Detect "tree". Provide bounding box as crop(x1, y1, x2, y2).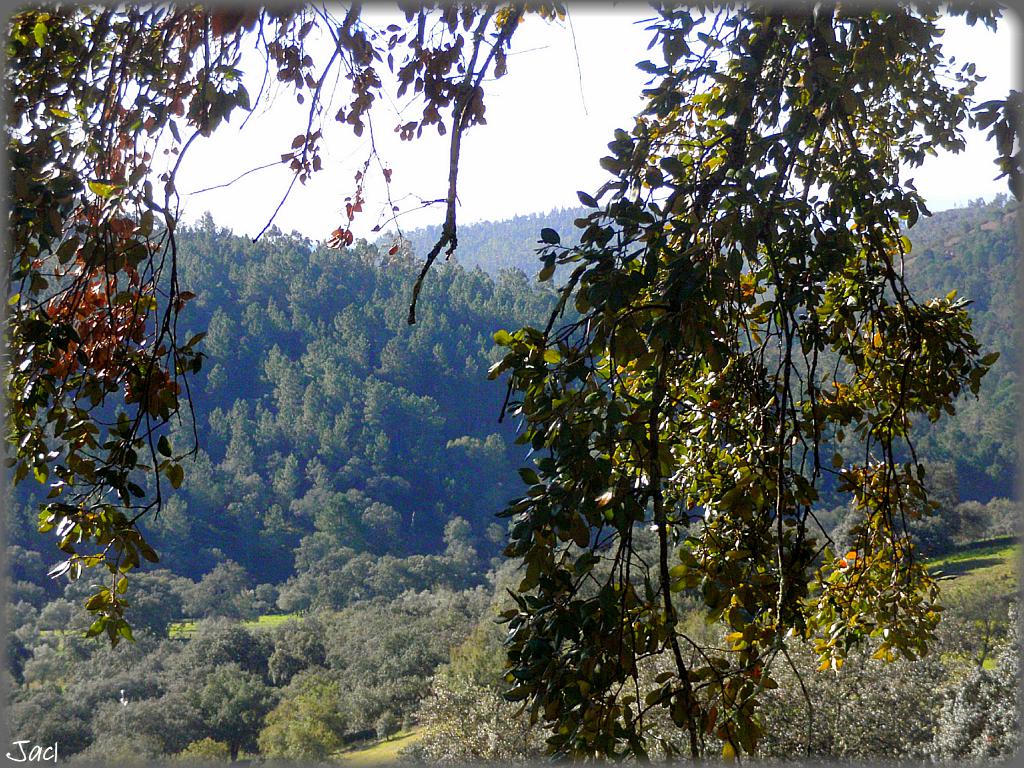
crop(0, 0, 1023, 767).
